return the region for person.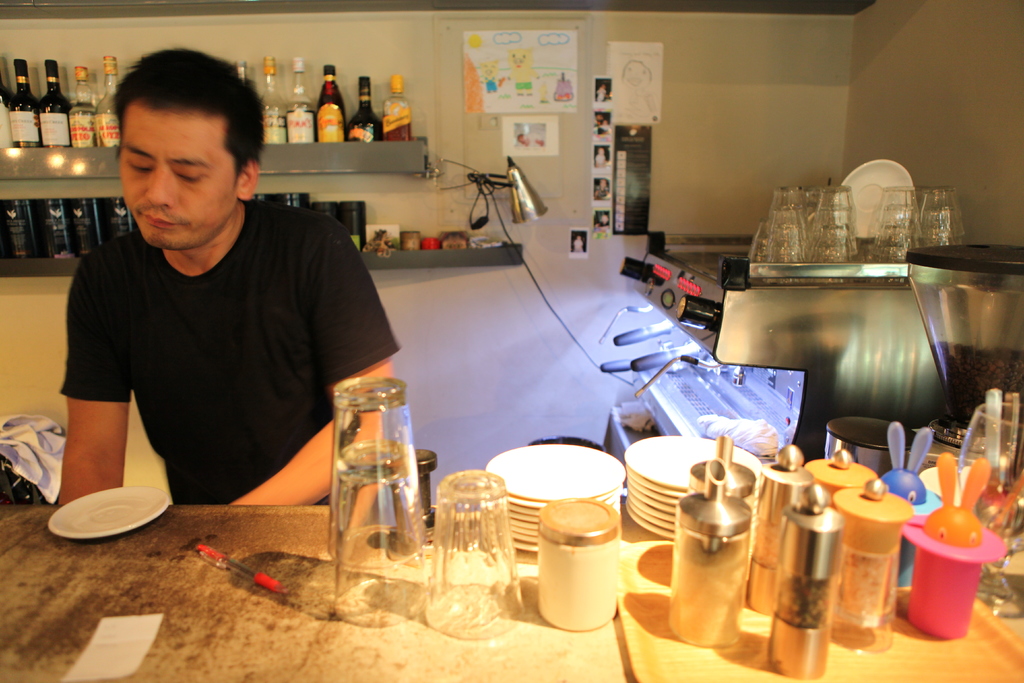
{"left": 572, "top": 235, "right": 582, "bottom": 253}.
